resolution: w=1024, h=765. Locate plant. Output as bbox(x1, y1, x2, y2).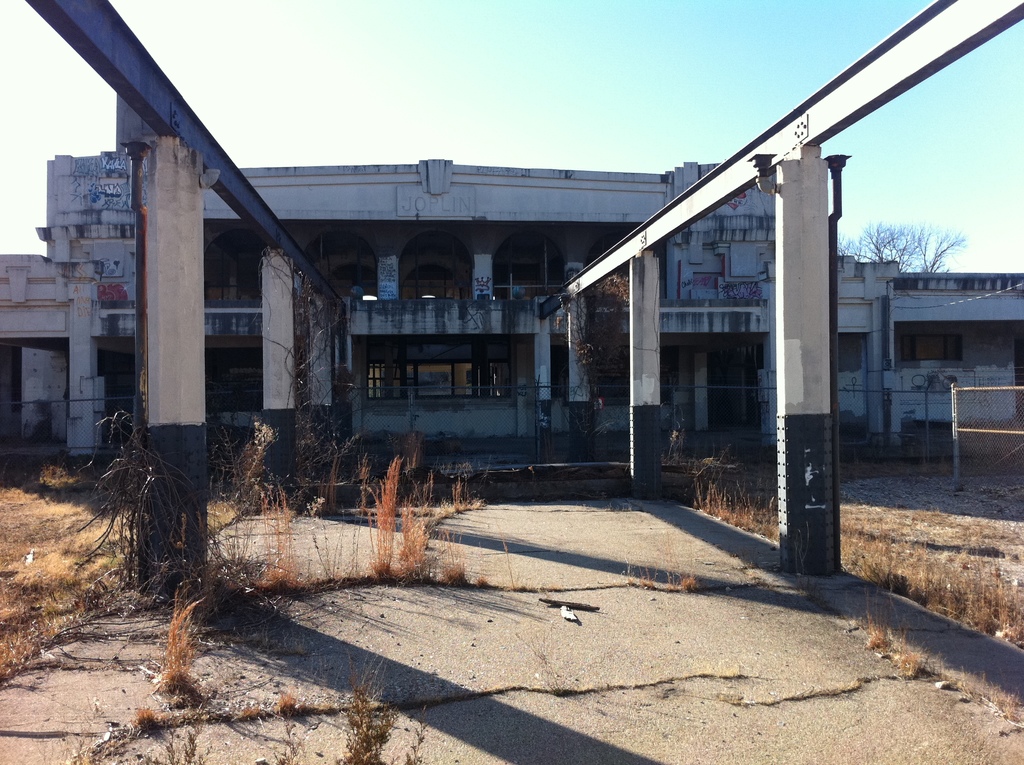
bbox(680, 460, 783, 538).
